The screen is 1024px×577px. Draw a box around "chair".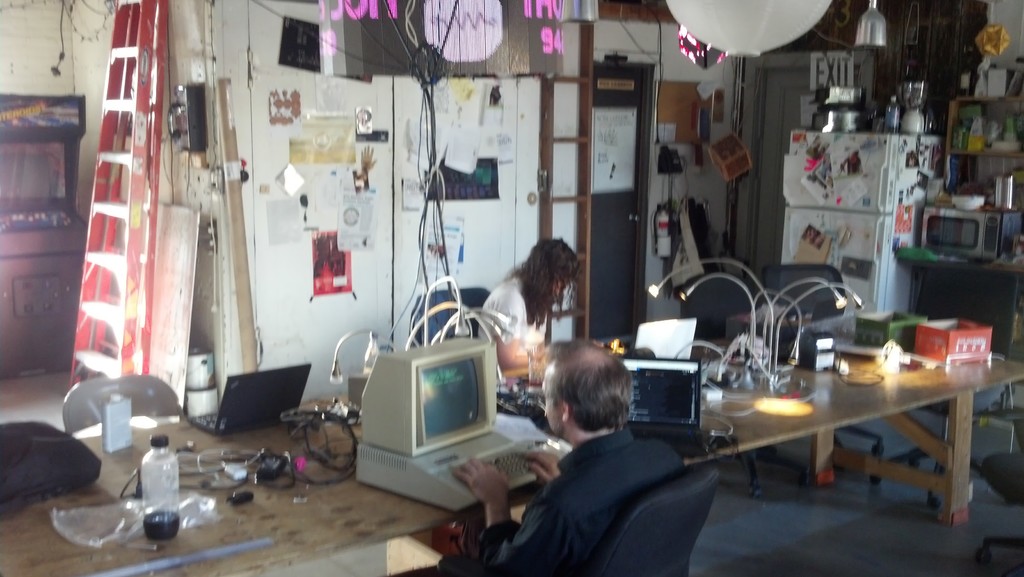
[left=62, top=371, right=188, bottom=439].
